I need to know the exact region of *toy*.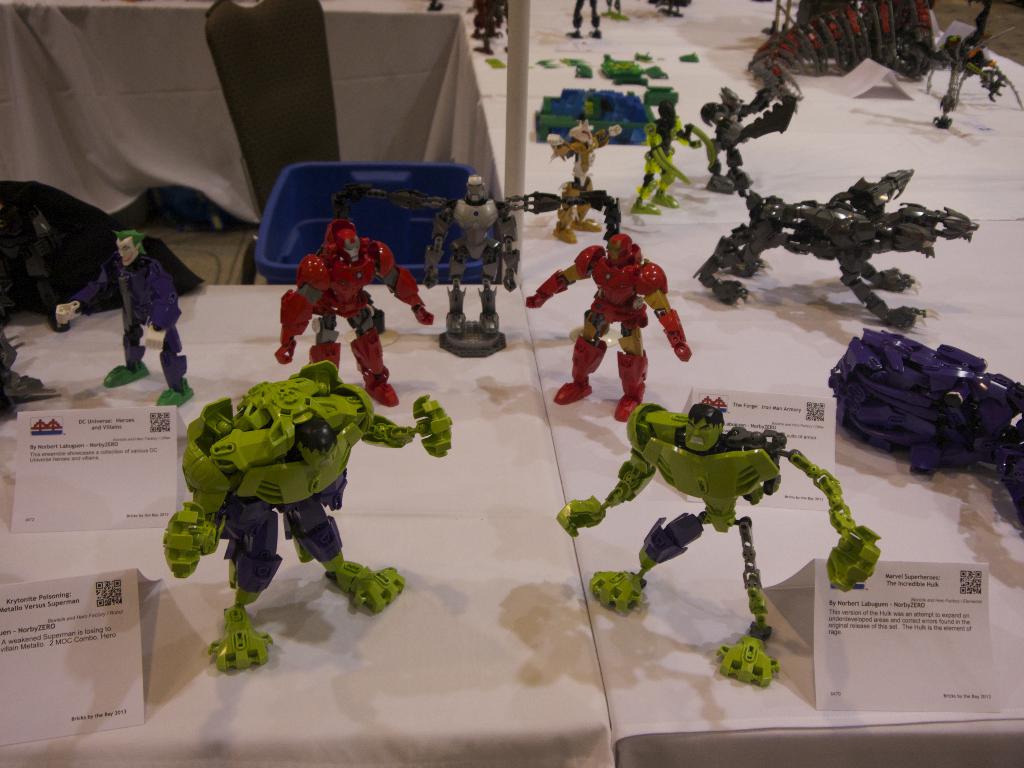
Region: [605, 0, 631, 24].
